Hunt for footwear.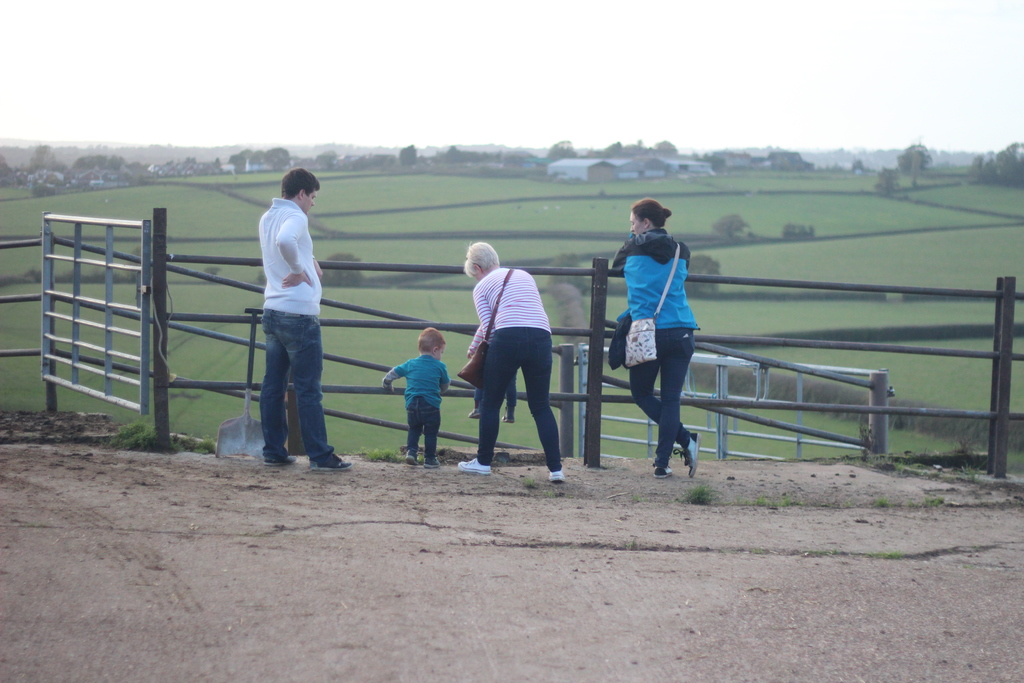
Hunted down at {"x1": 424, "y1": 455, "x2": 438, "y2": 468}.
